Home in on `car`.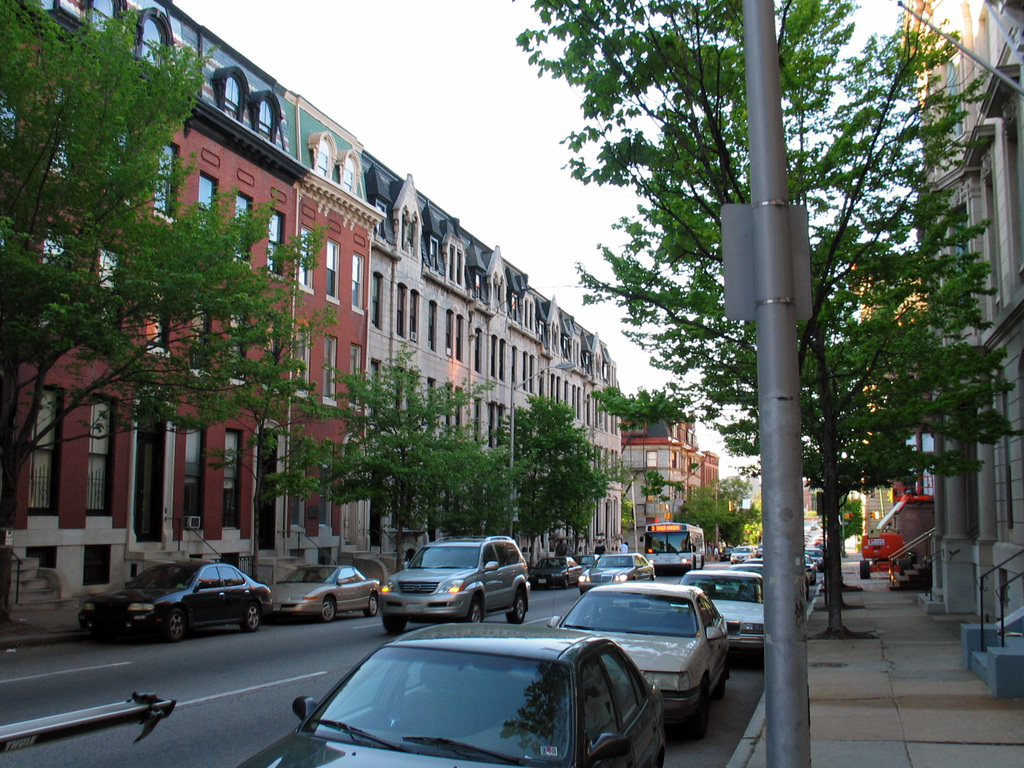
Homed in at 234,617,664,767.
